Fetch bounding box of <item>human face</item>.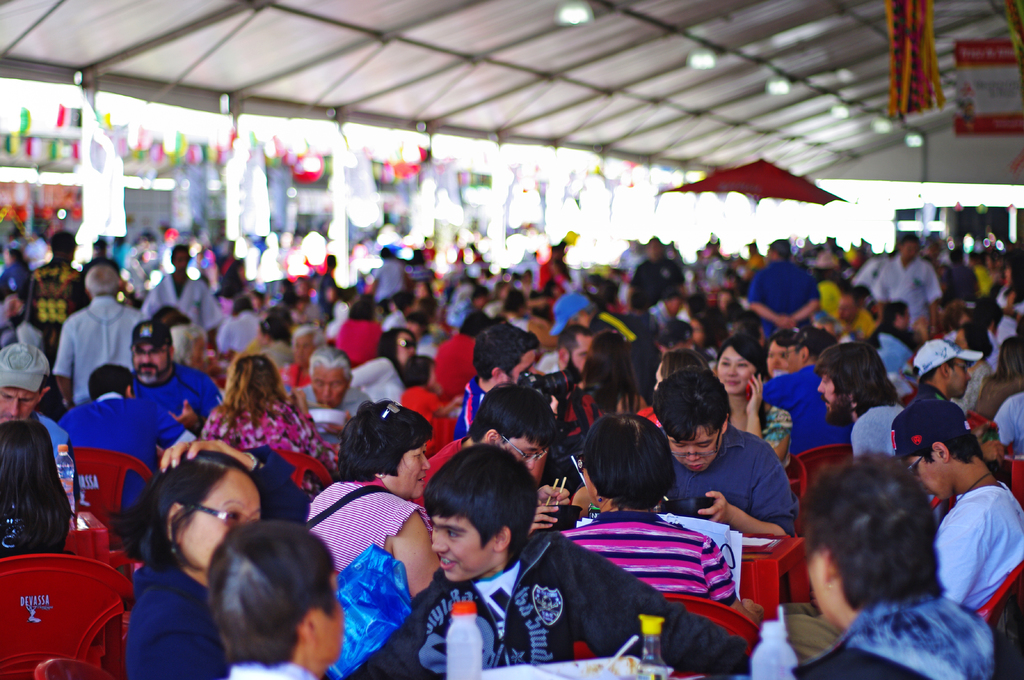
Bbox: 182,470,256,565.
